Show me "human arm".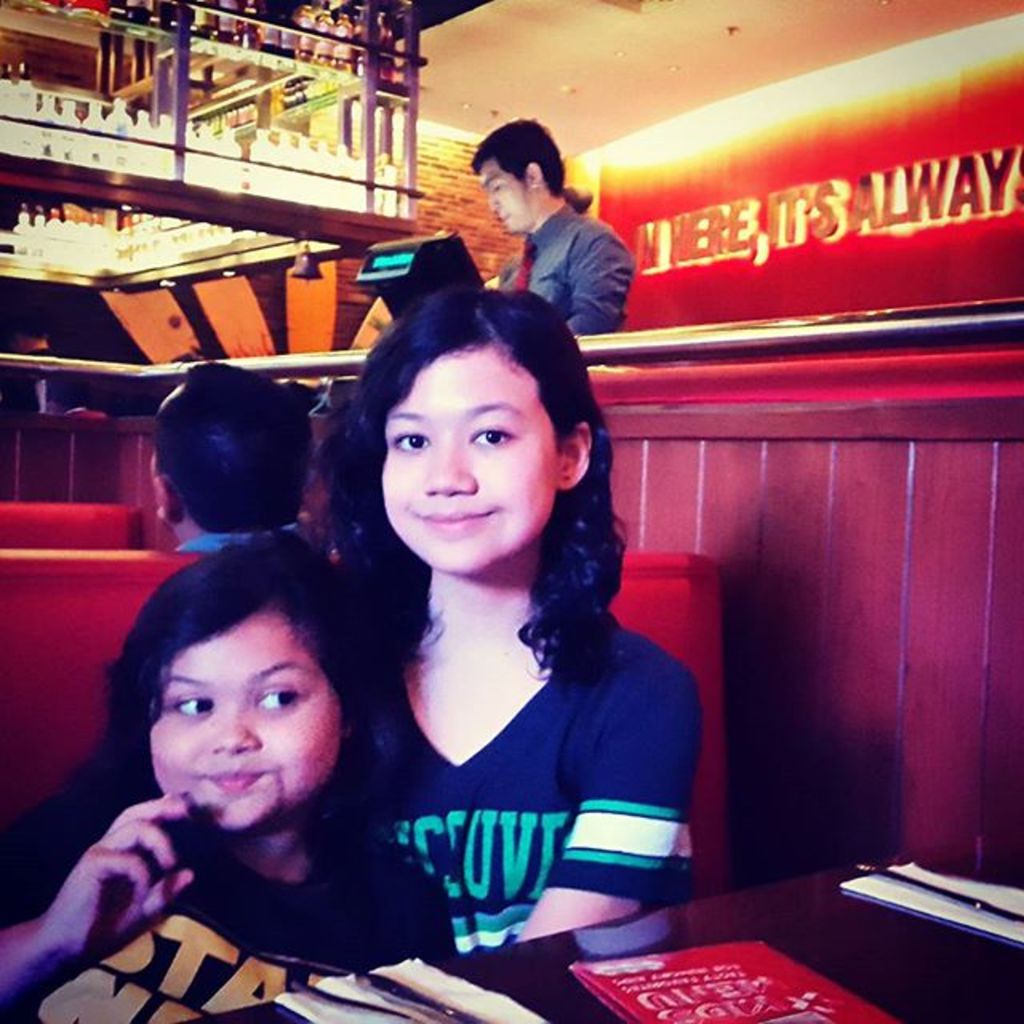
"human arm" is here: select_region(0, 784, 198, 1019).
